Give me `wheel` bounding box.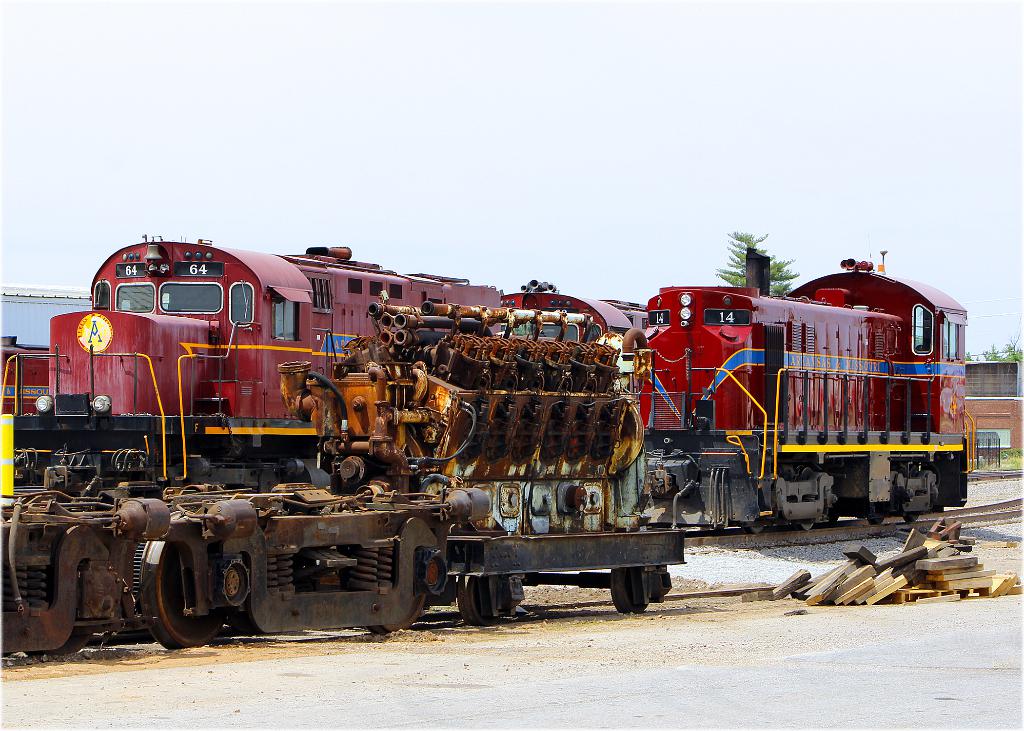
27:628:92:657.
